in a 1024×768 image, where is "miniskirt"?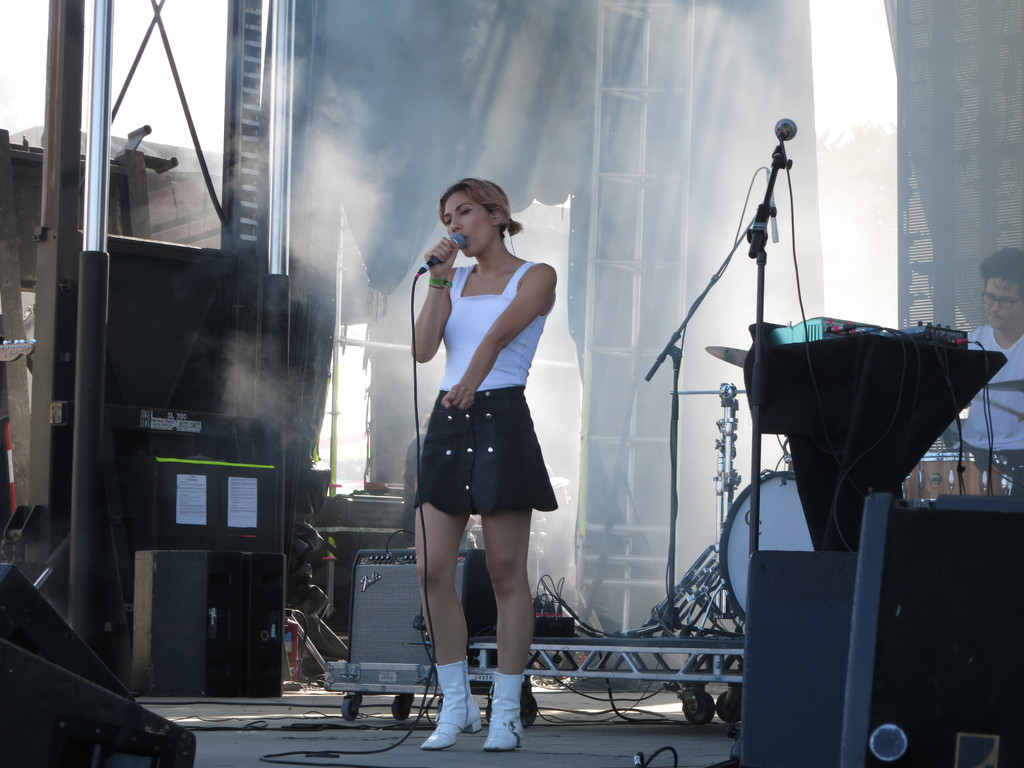
<bbox>410, 384, 558, 517</bbox>.
